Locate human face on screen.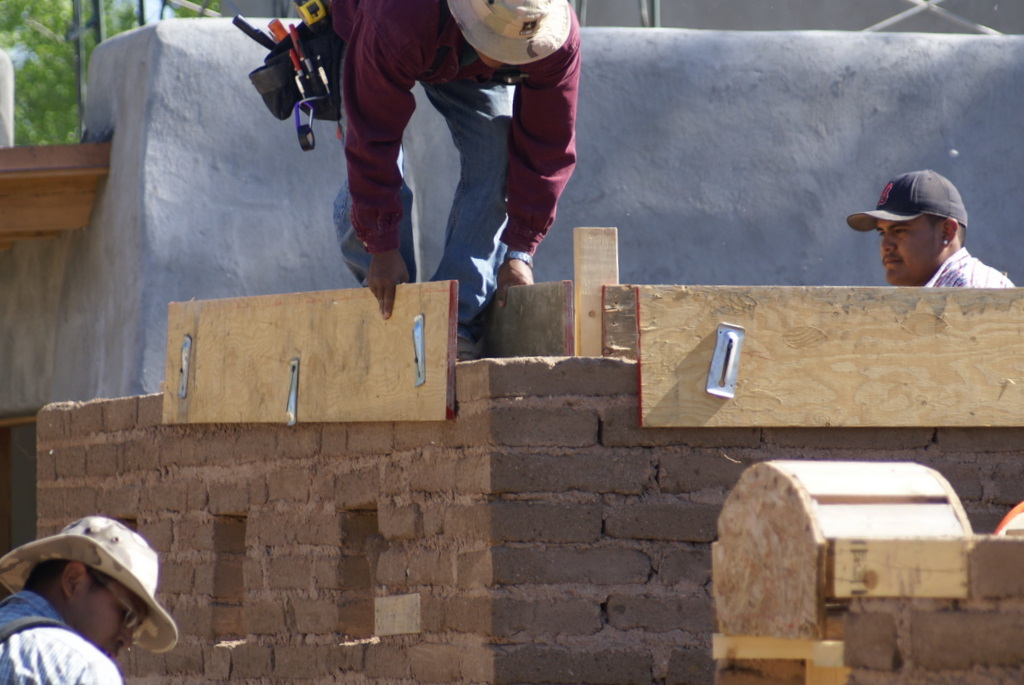
On screen at bbox(70, 580, 147, 657).
